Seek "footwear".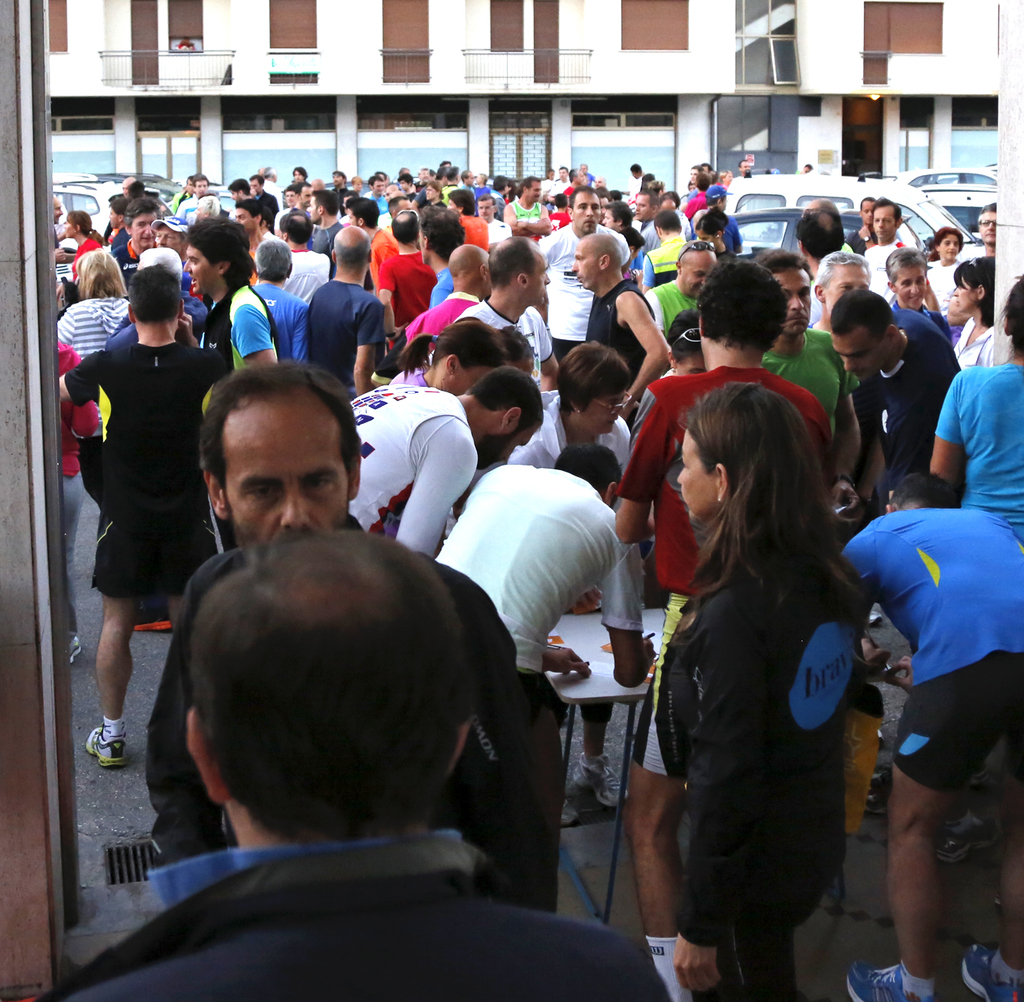
bbox=(640, 934, 677, 1001).
